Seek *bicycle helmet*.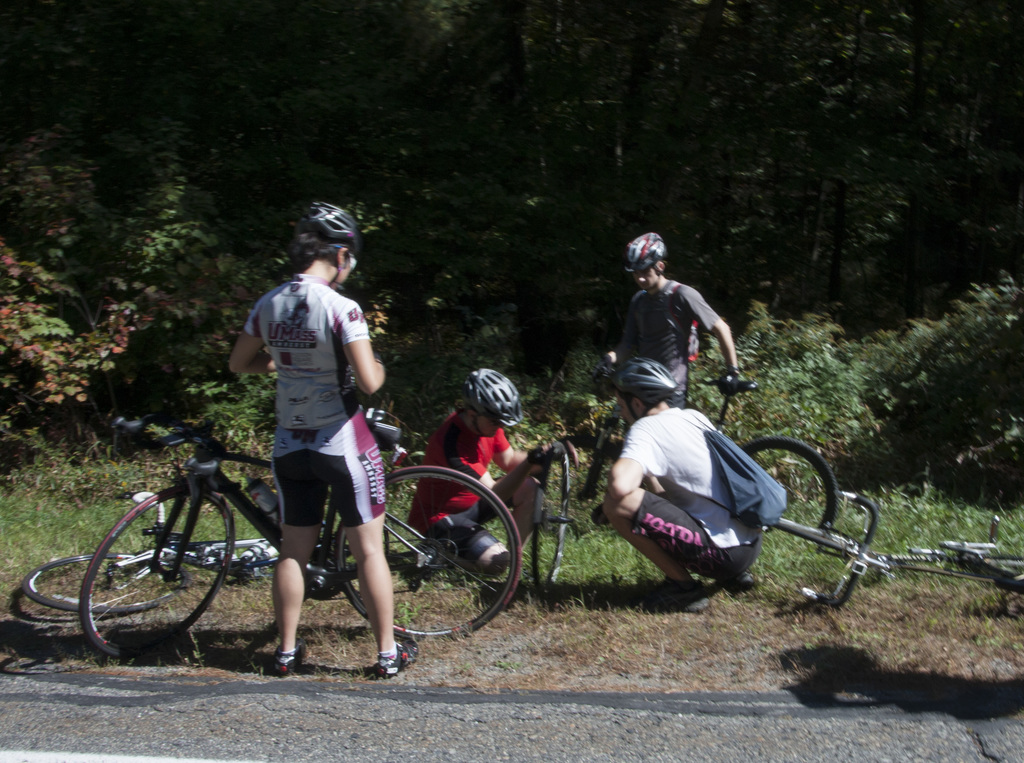
bbox=[615, 355, 674, 405].
